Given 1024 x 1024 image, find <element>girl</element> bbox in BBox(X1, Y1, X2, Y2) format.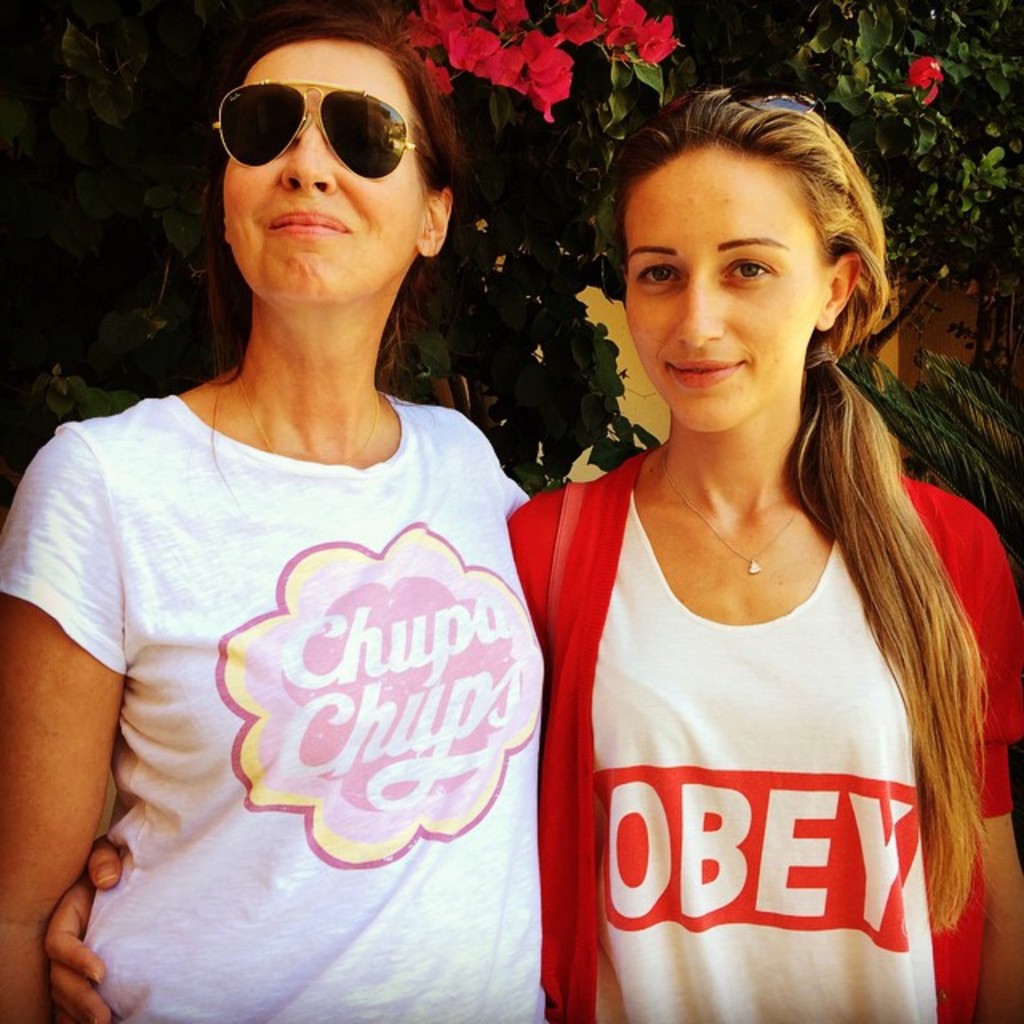
BBox(42, 91, 1022, 1022).
